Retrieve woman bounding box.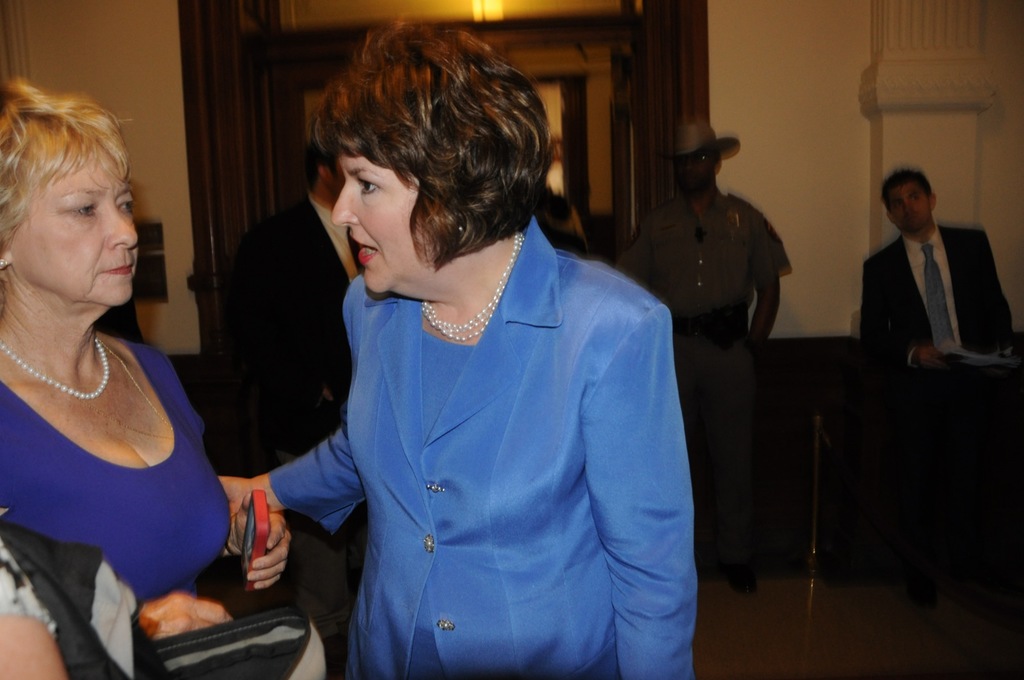
Bounding box: <box>0,72,289,679</box>.
